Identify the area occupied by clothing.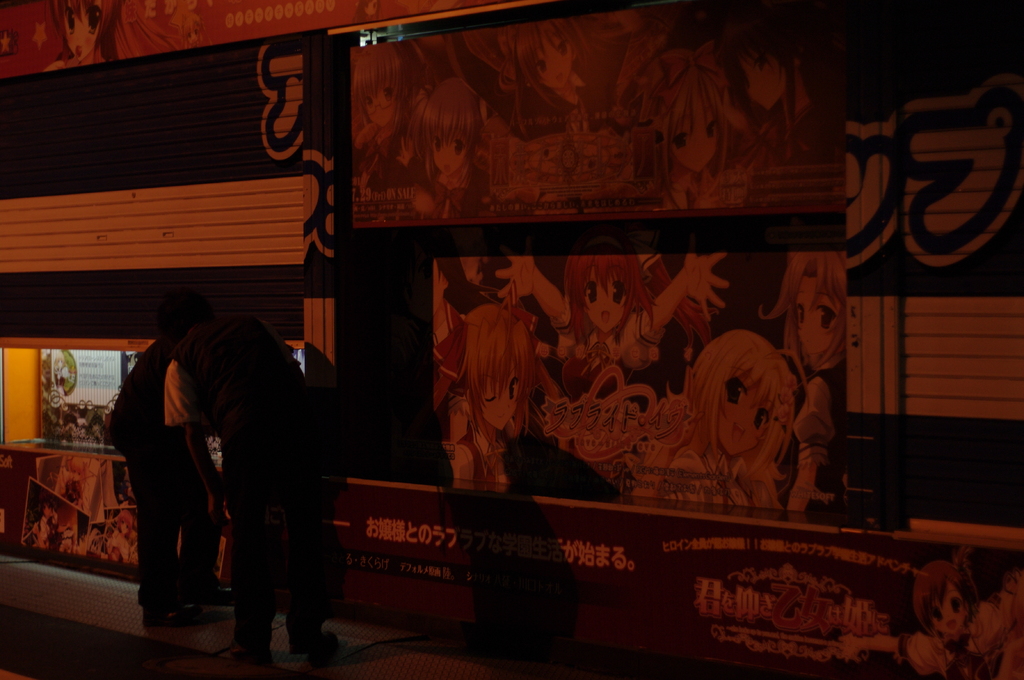
Area: 658:433:780:509.
